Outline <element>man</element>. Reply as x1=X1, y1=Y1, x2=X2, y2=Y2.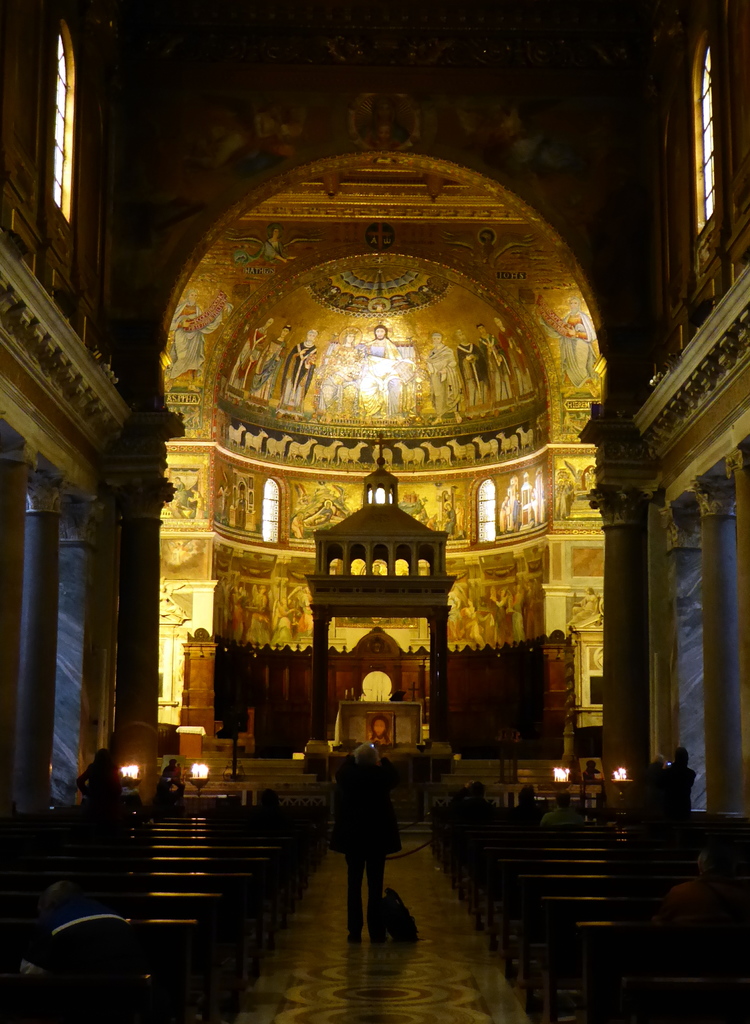
x1=323, y1=735, x2=415, y2=947.
